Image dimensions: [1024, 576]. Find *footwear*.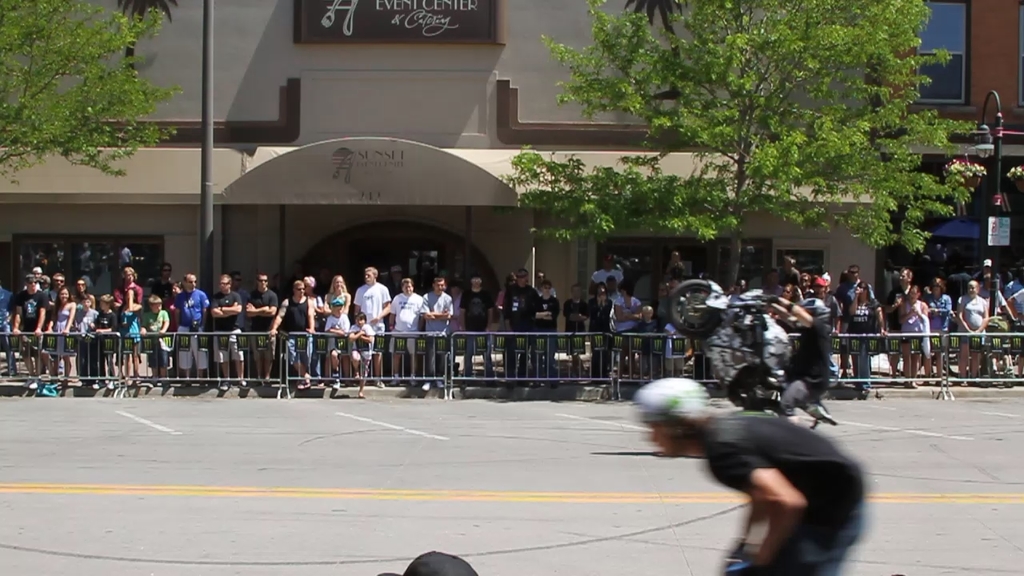
(218,377,232,392).
